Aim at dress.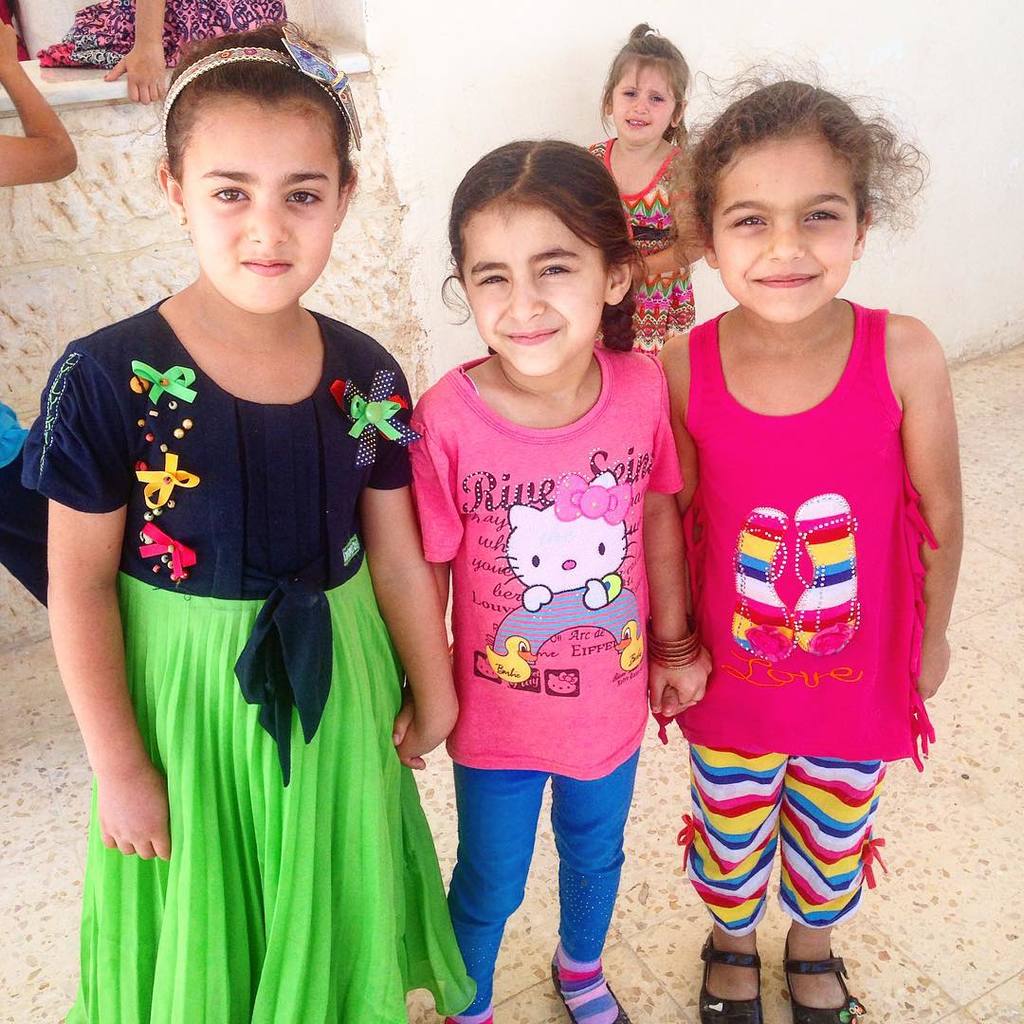
Aimed at crop(584, 136, 704, 372).
